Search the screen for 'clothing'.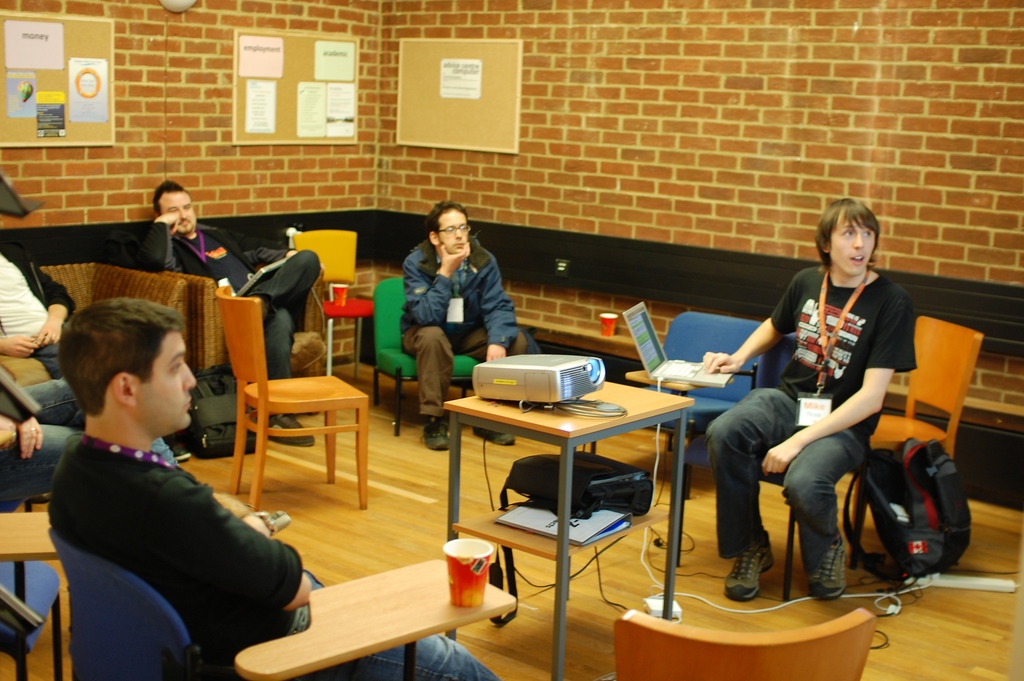
Found at (x1=50, y1=430, x2=495, y2=675).
